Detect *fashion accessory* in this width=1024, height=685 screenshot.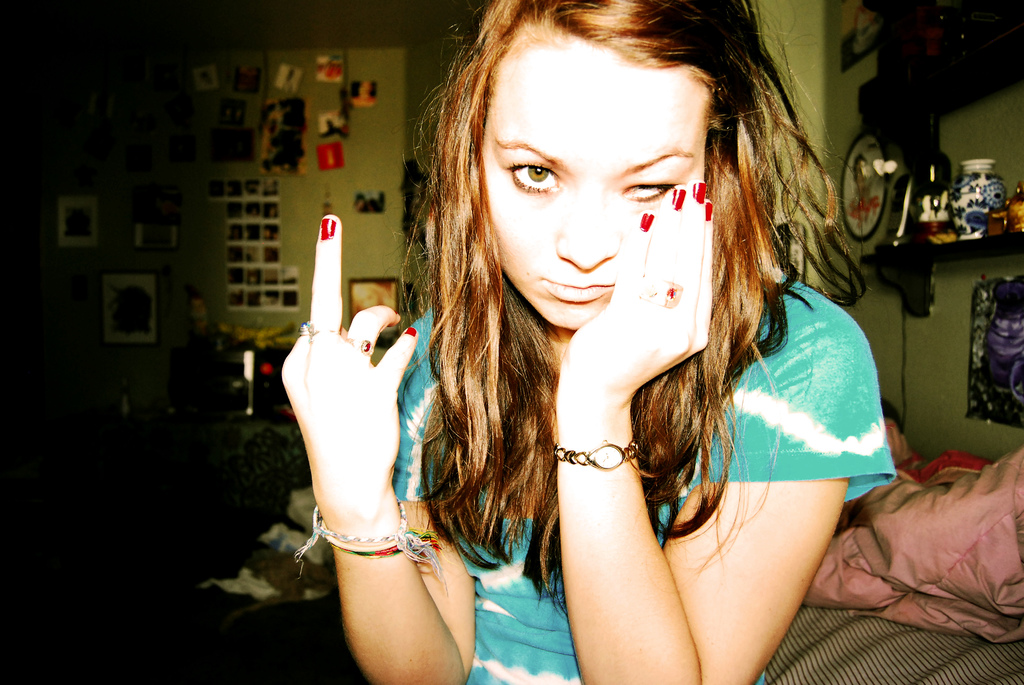
Detection: (x1=549, y1=438, x2=643, y2=471).
